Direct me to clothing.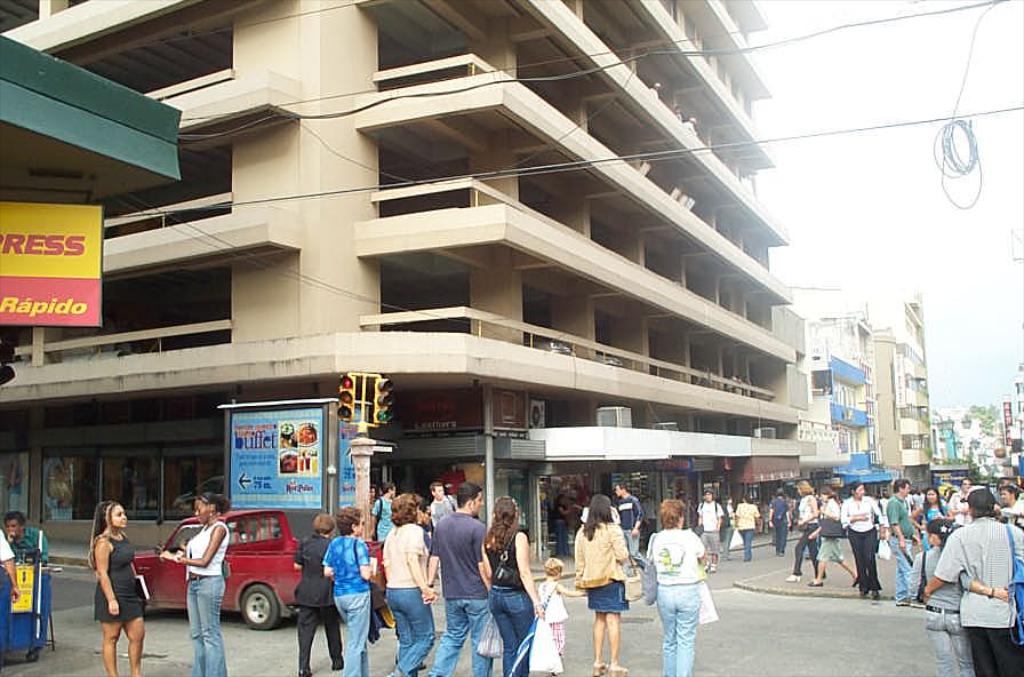
Direction: 10, 517, 49, 564.
